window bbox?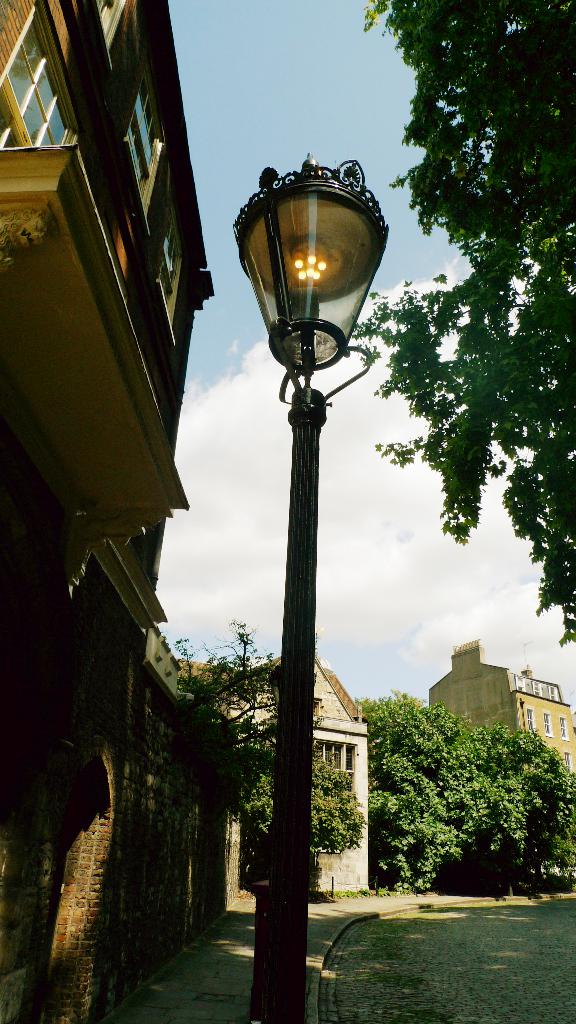
crop(566, 751, 571, 770)
